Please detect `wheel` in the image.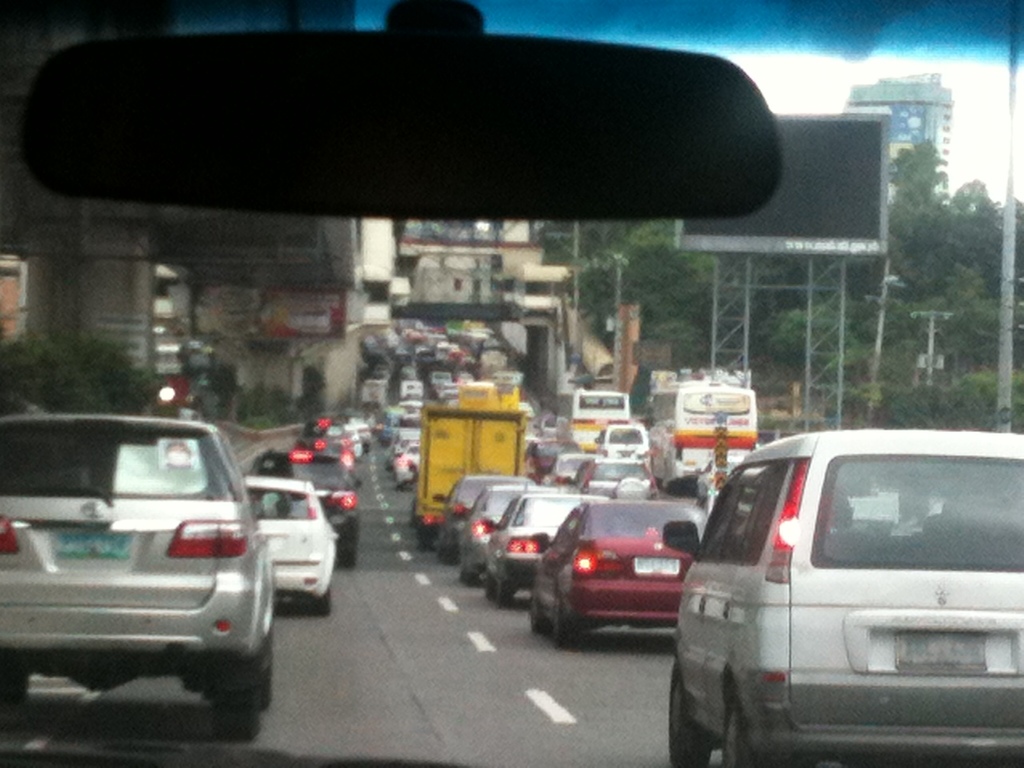
left=526, top=590, right=550, bottom=634.
